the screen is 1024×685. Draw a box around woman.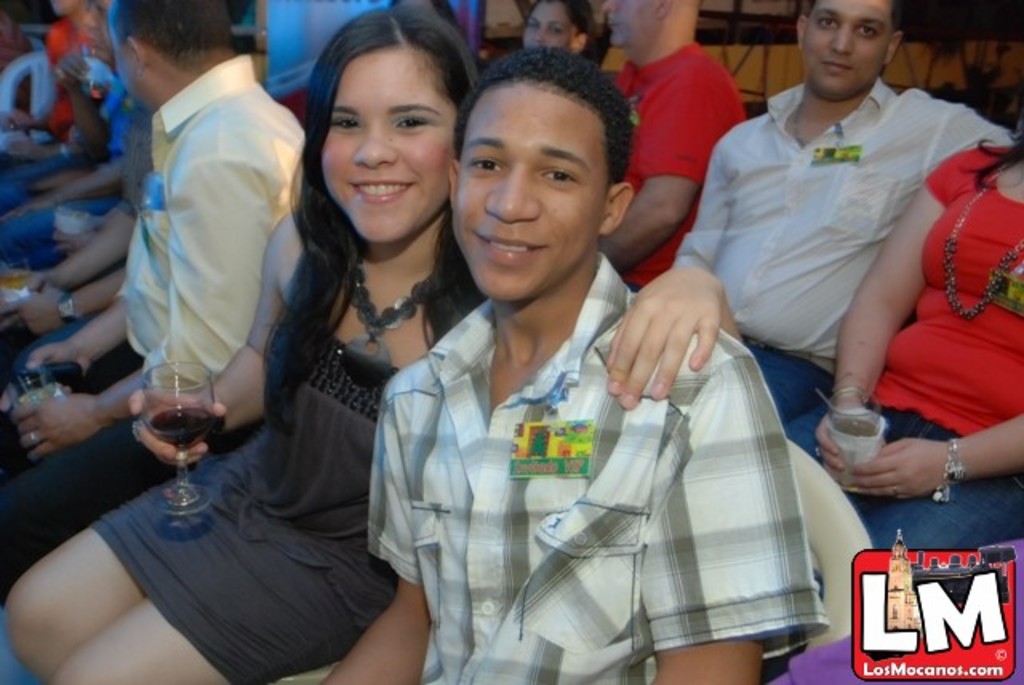
[778,107,1022,560].
